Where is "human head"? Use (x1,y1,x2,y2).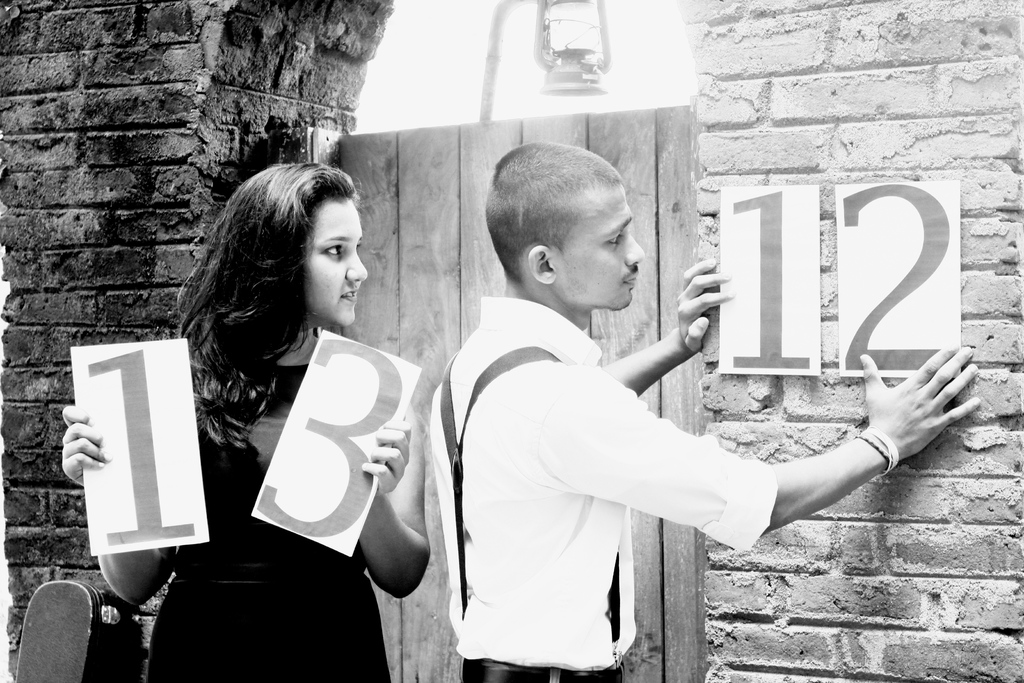
(198,160,371,352).
